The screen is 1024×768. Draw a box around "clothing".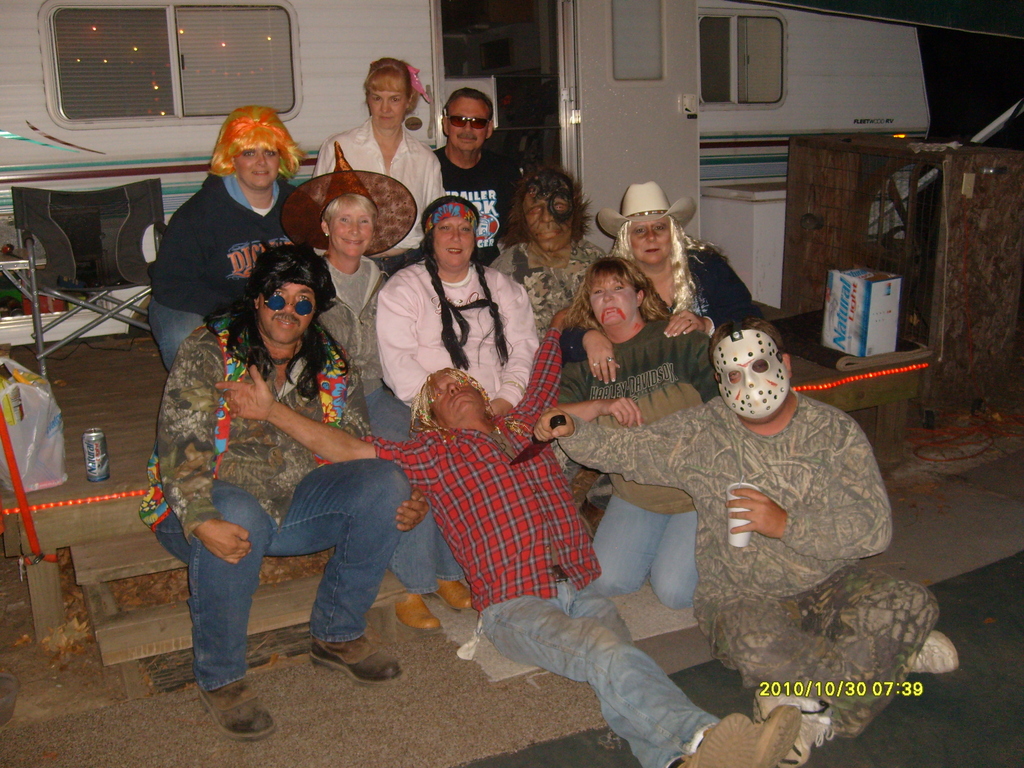
435/157/524/260.
